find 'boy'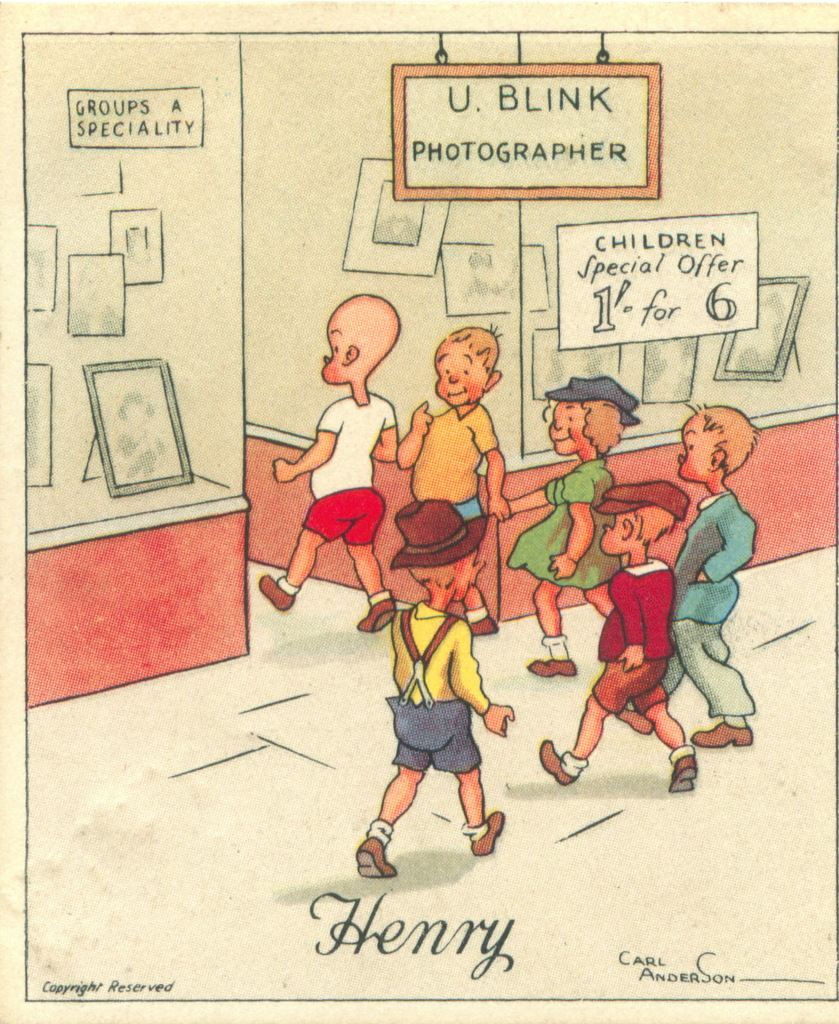
BBox(354, 503, 507, 888)
